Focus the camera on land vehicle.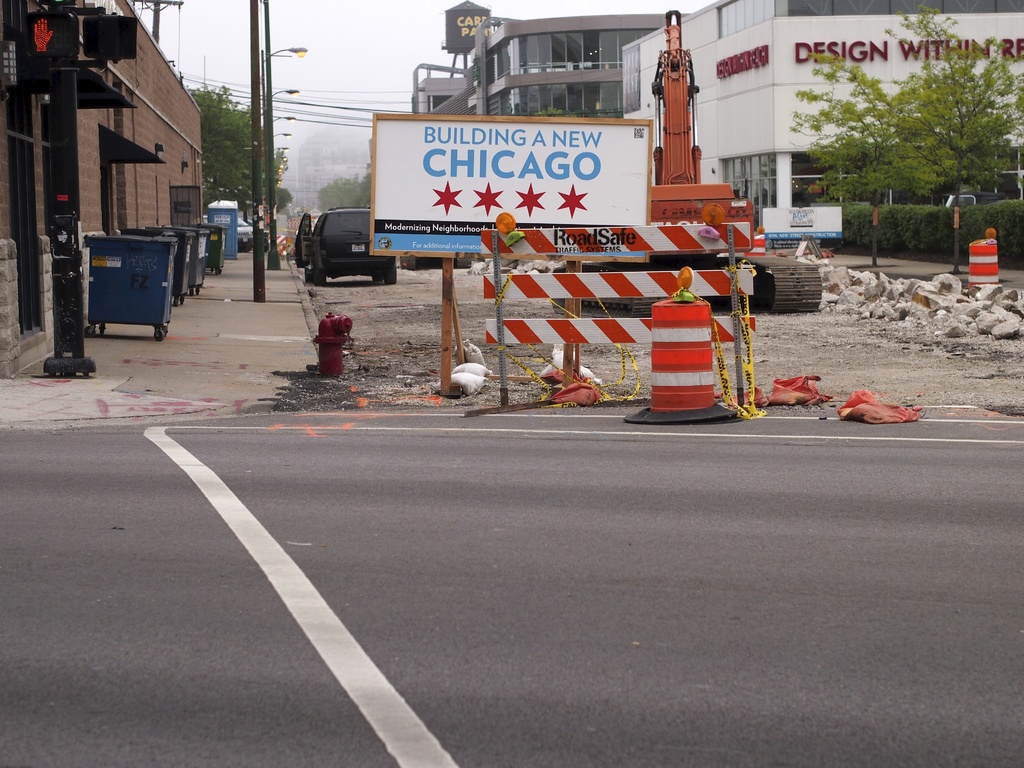
Focus region: left=296, top=206, right=396, bottom=286.
